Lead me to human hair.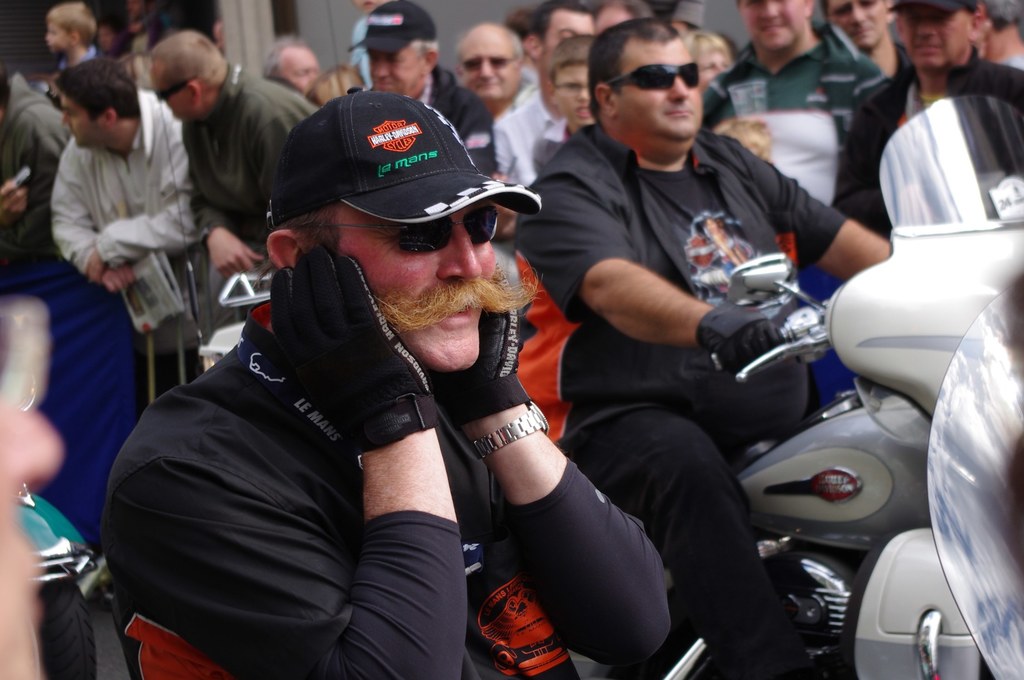
Lead to bbox(305, 62, 369, 103).
